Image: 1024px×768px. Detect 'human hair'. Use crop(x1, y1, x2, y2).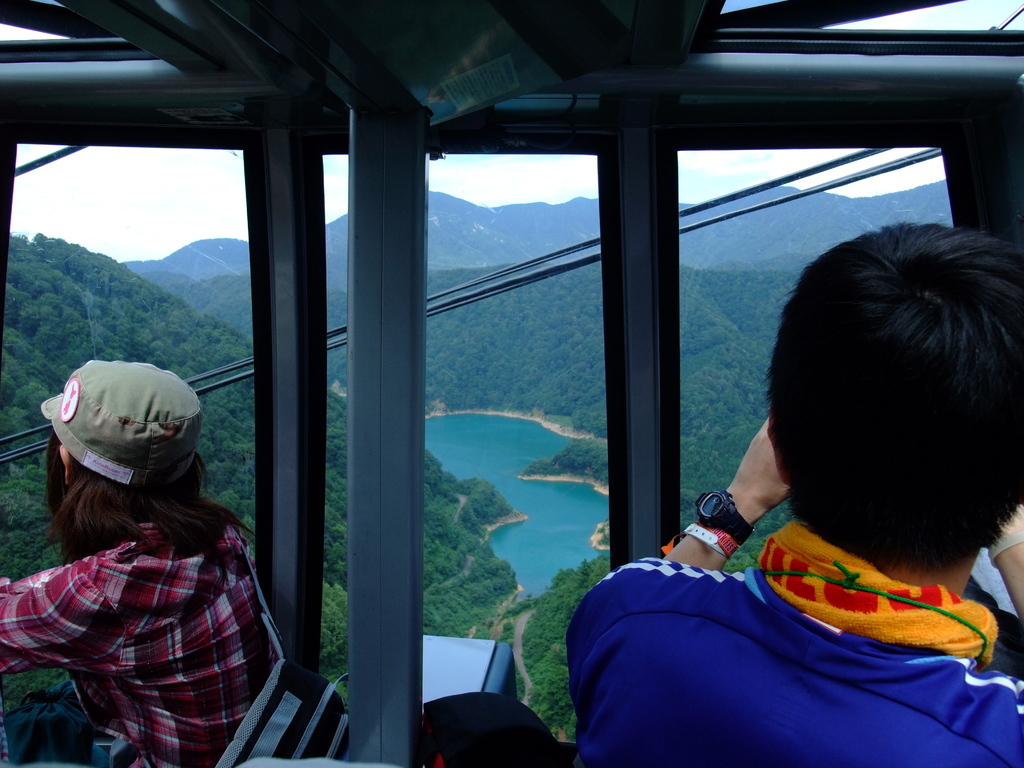
crop(762, 214, 1010, 596).
